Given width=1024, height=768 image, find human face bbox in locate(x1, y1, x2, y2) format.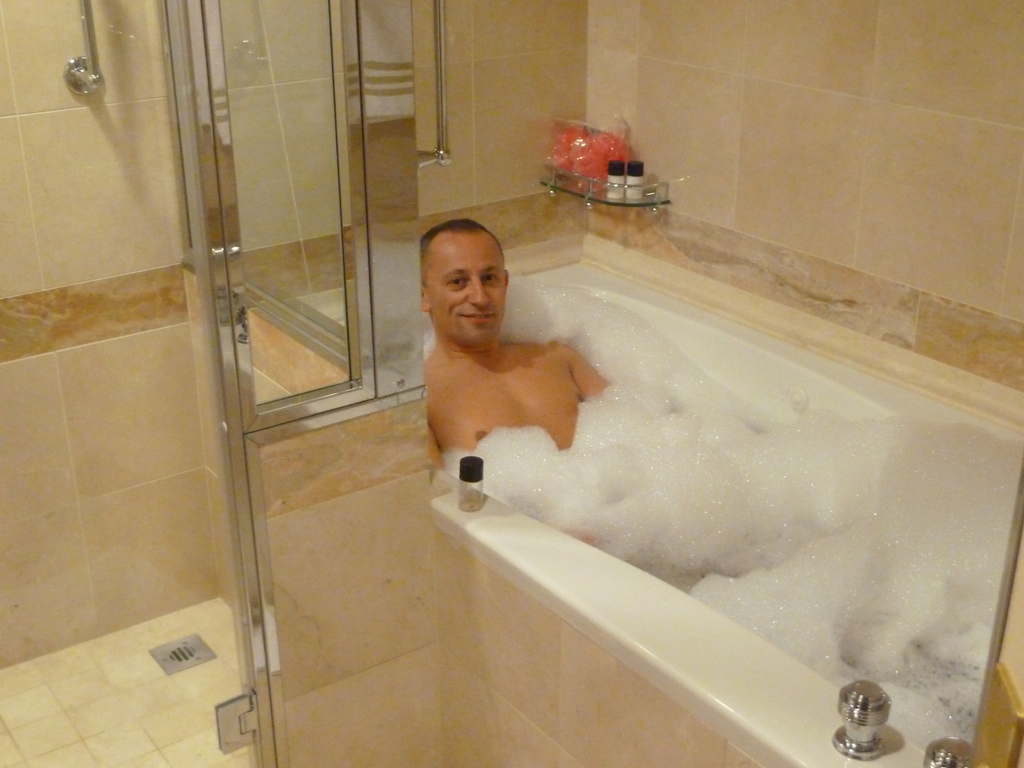
locate(426, 234, 505, 346).
